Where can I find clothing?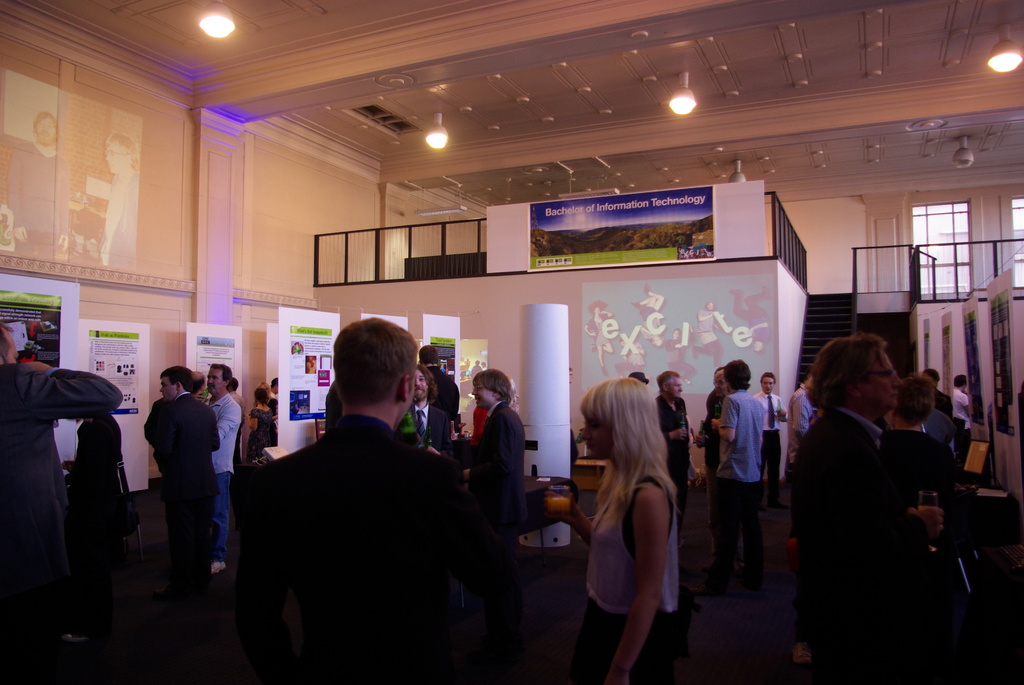
You can find it at [205, 391, 241, 535].
